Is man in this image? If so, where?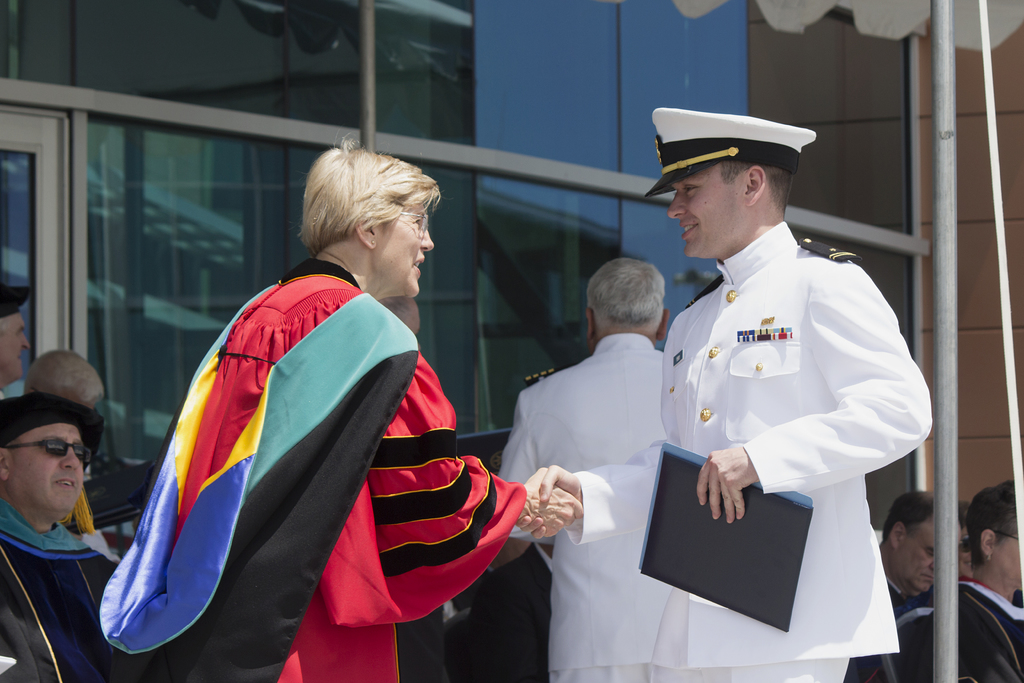
Yes, at x1=520 y1=103 x2=934 y2=682.
